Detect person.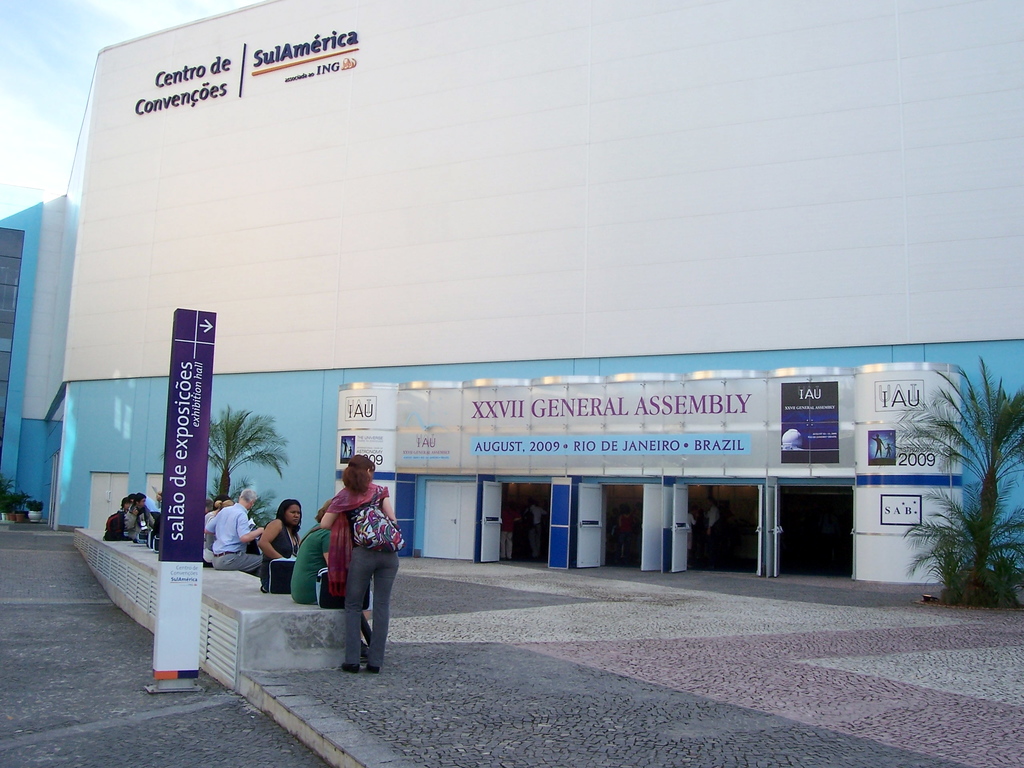
Detected at bbox=(708, 502, 725, 552).
